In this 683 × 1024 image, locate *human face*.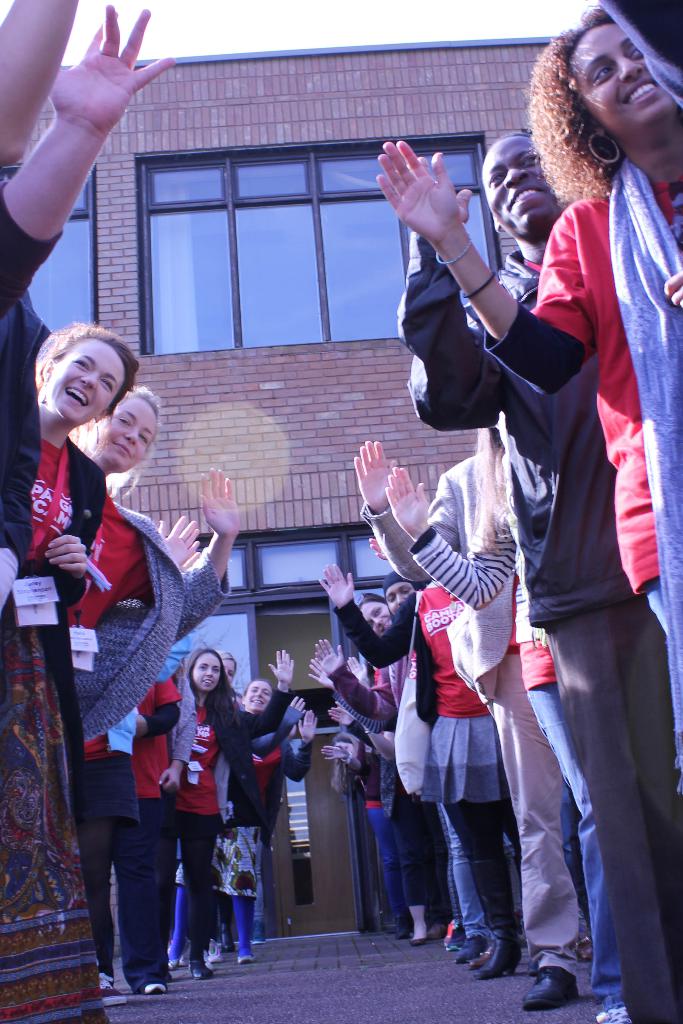
Bounding box: <box>97,393,159,472</box>.
